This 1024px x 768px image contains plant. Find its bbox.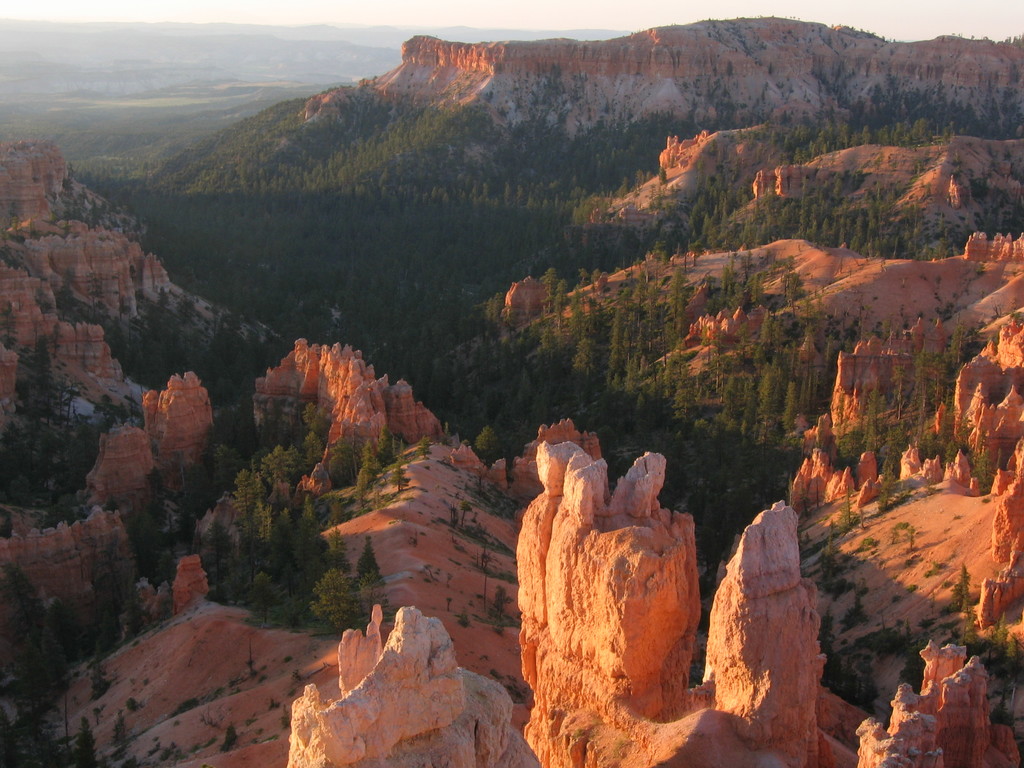
<region>778, 81, 785, 87</region>.
